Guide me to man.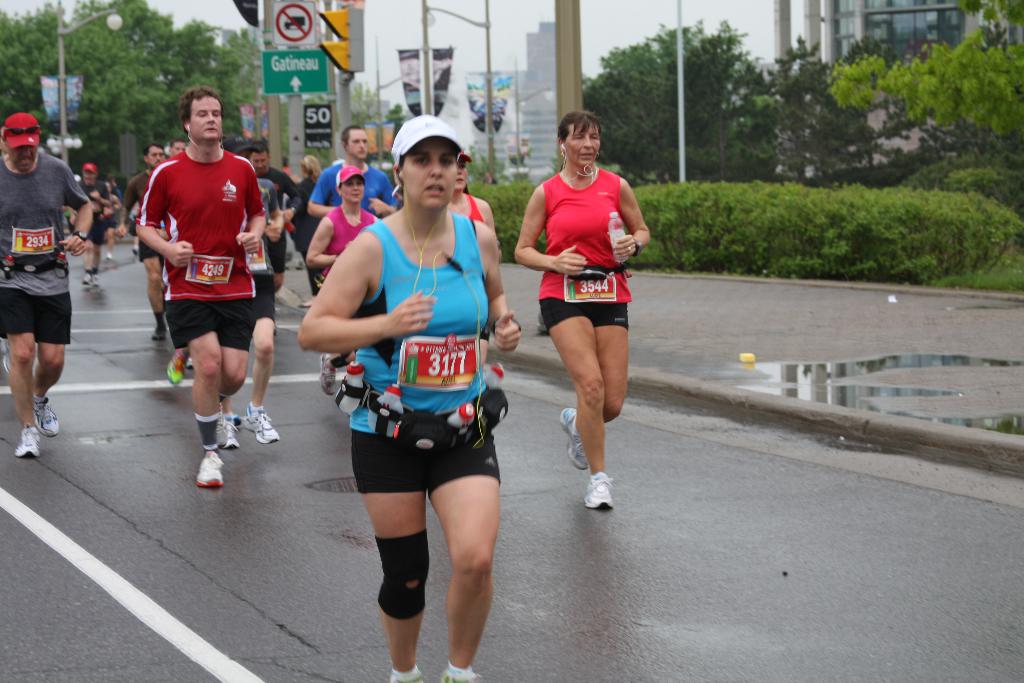
Guidance: (left=169, top=134, right=182, bottom=160).
